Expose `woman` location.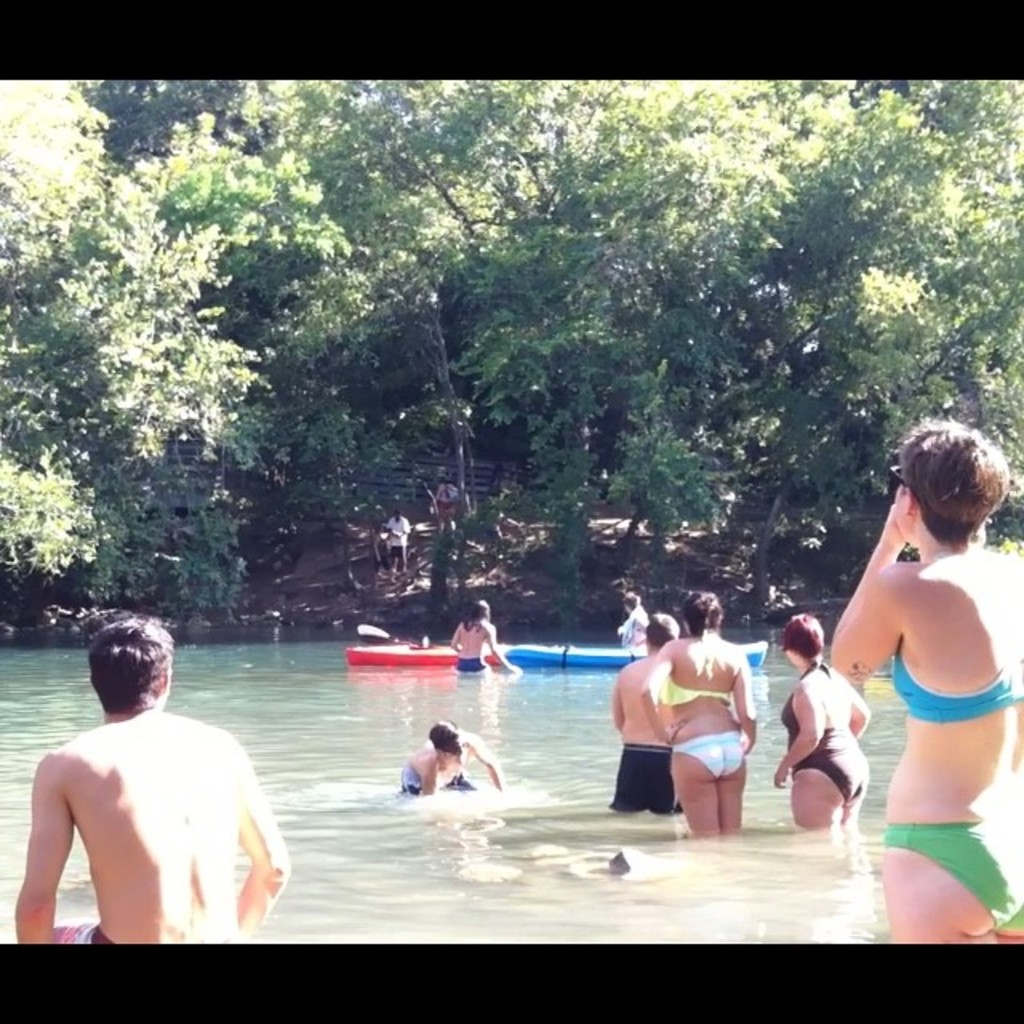
Exposed at detection(640, 590, 755, 835).
